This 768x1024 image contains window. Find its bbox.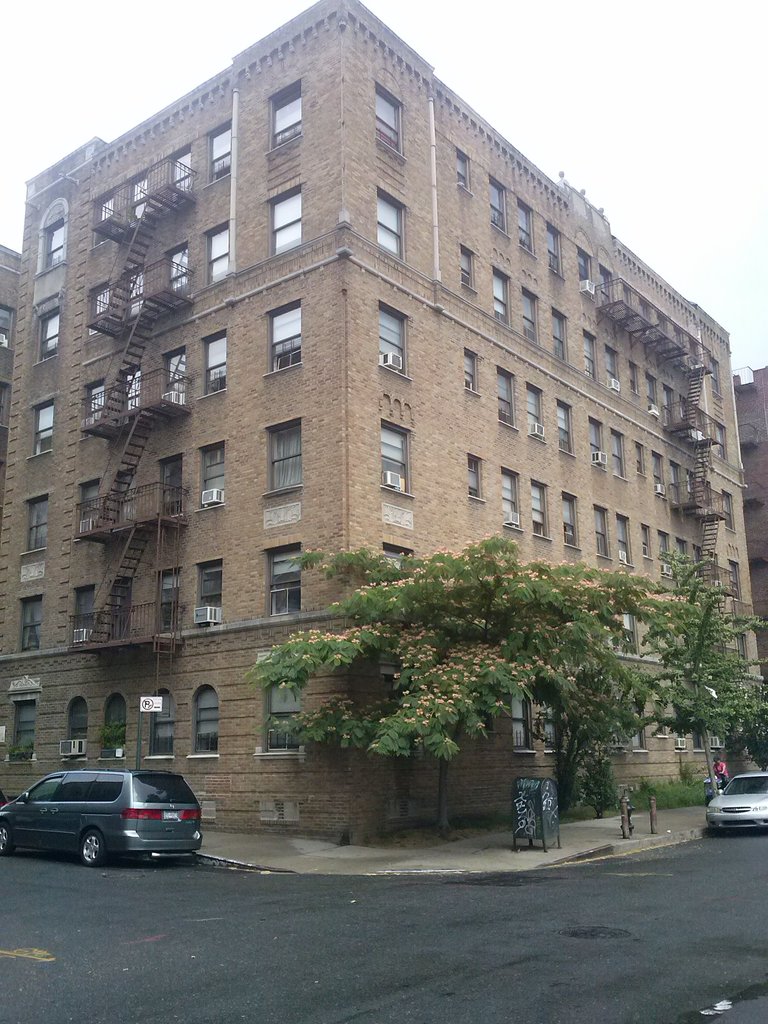
462,350,478,388.
